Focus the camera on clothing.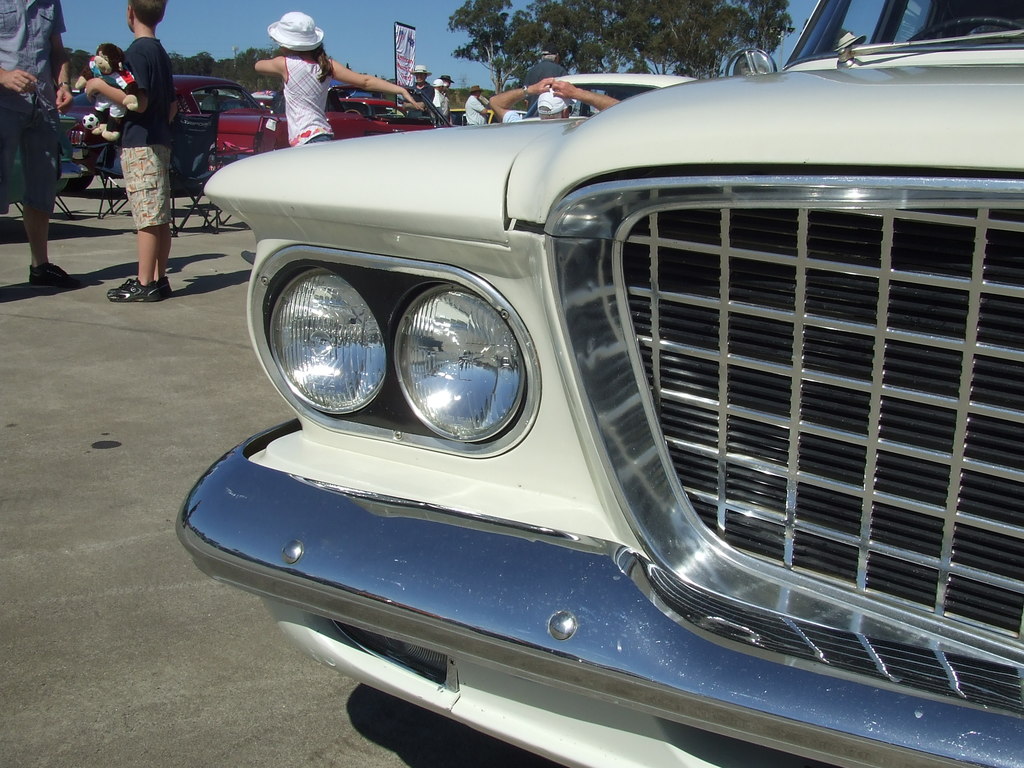
Focus region: (521, 61, 564, 108).
